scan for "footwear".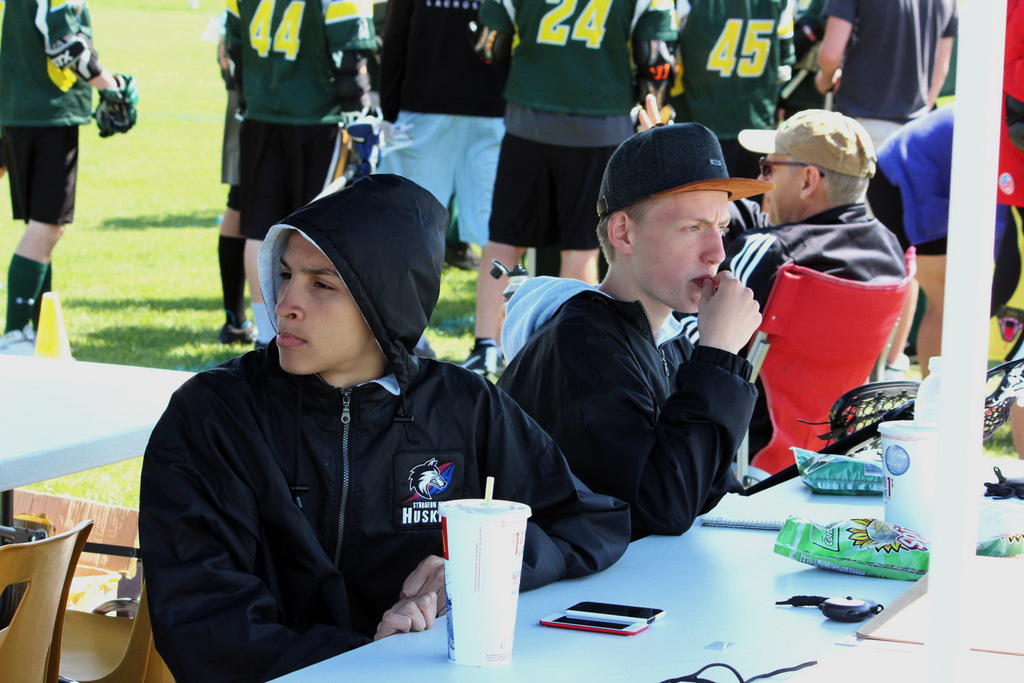
Scan result: bbox=(214, 319, 255, 348).
